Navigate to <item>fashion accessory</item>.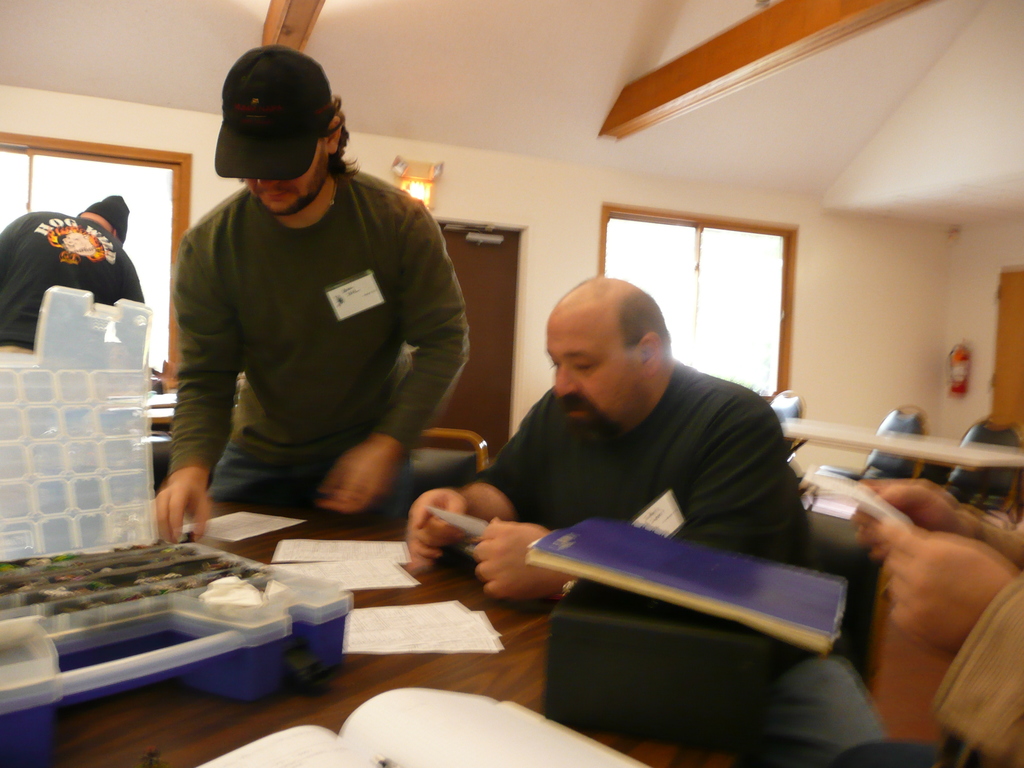
Navigation target: Rect(81, 193, 128, 246).
